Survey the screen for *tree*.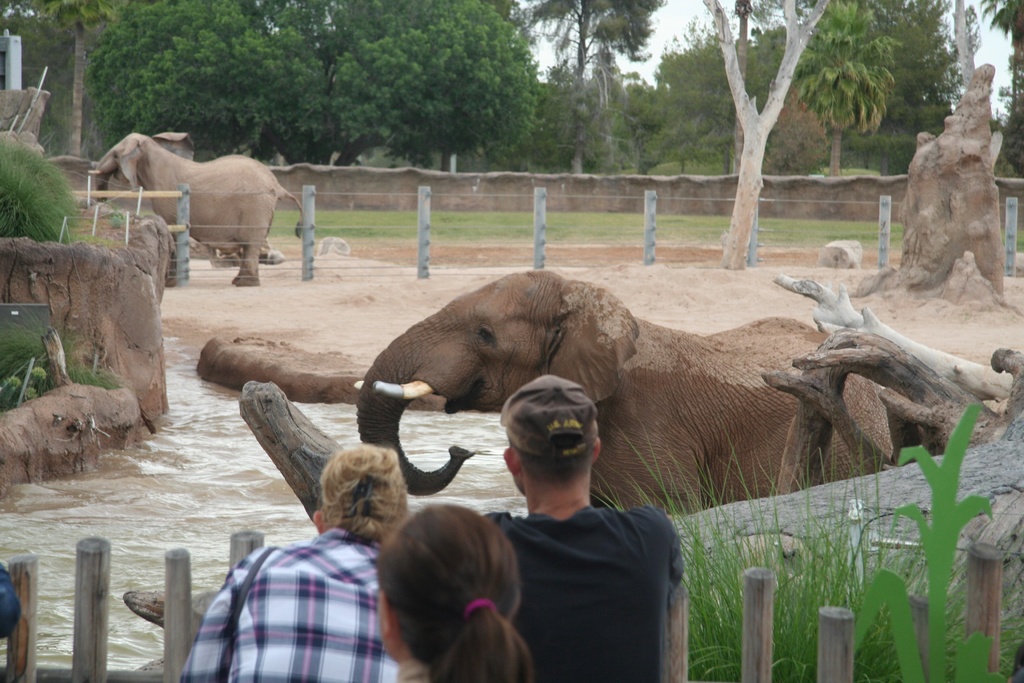
Survey found: [left=974, top=0, right=1023, bottom=46].
